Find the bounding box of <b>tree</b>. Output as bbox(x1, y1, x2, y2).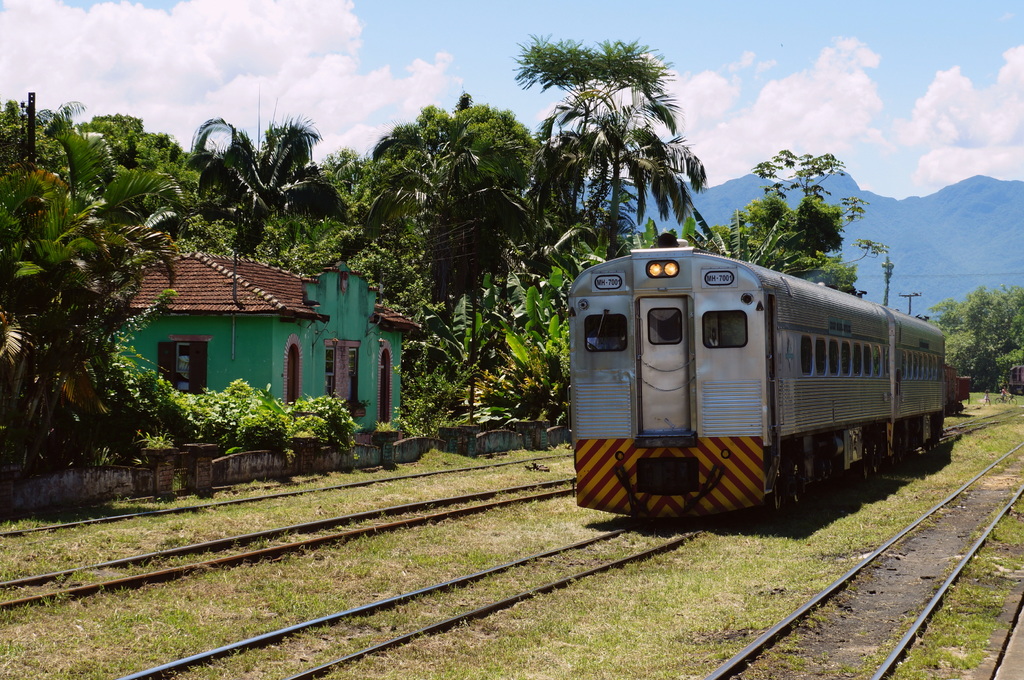
bbox(0, 109, 204, 452).
